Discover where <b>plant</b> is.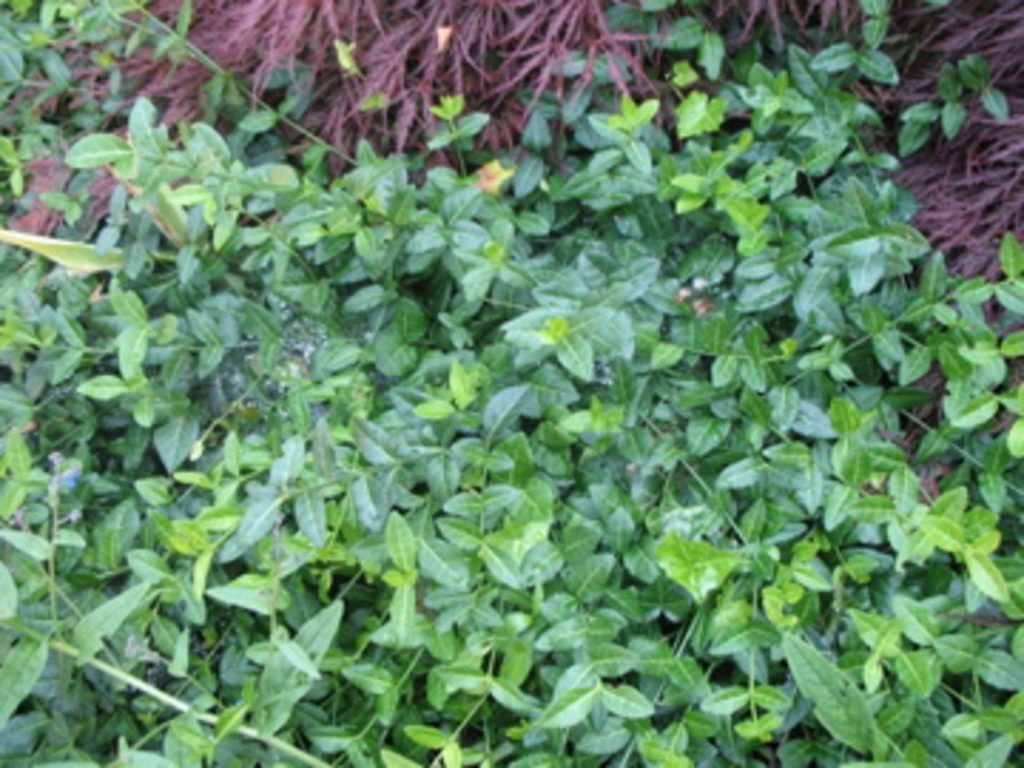
Discovered at (0,0,1021,765).
